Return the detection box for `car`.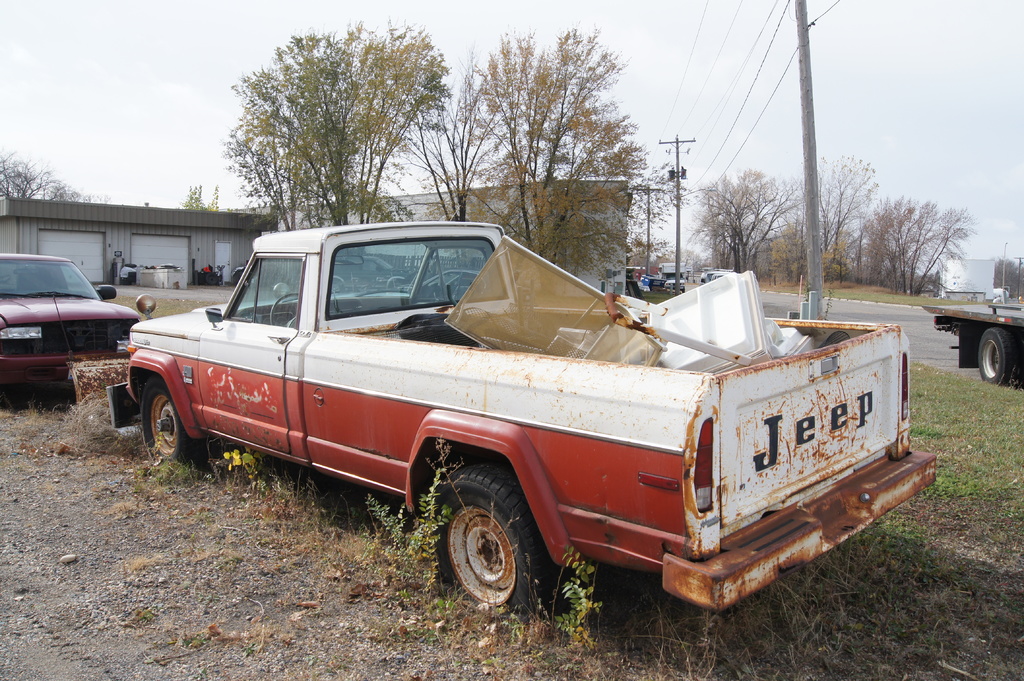
655,262,688,288.
